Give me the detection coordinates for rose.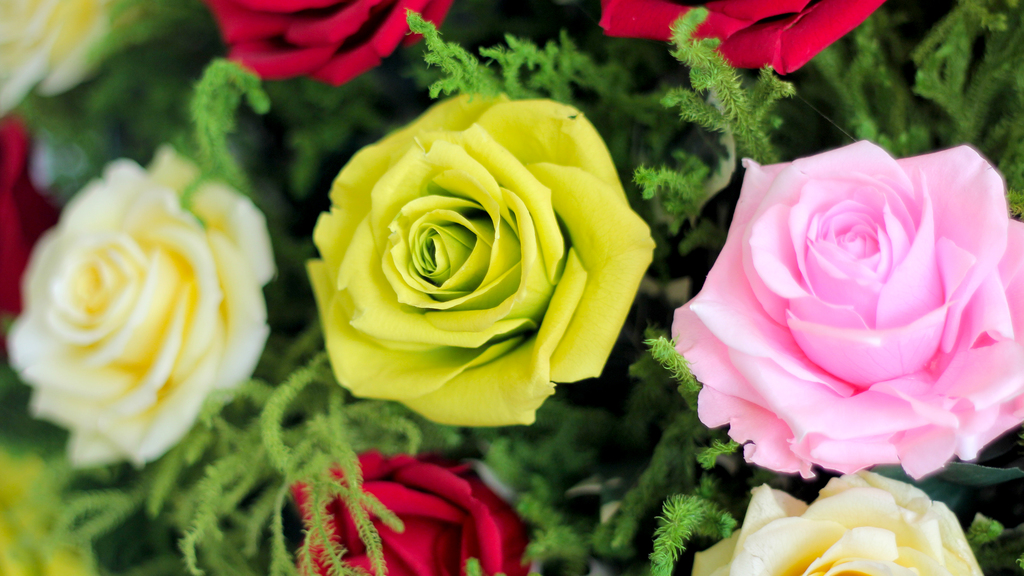
Rect(3, 144, 283, 468).
